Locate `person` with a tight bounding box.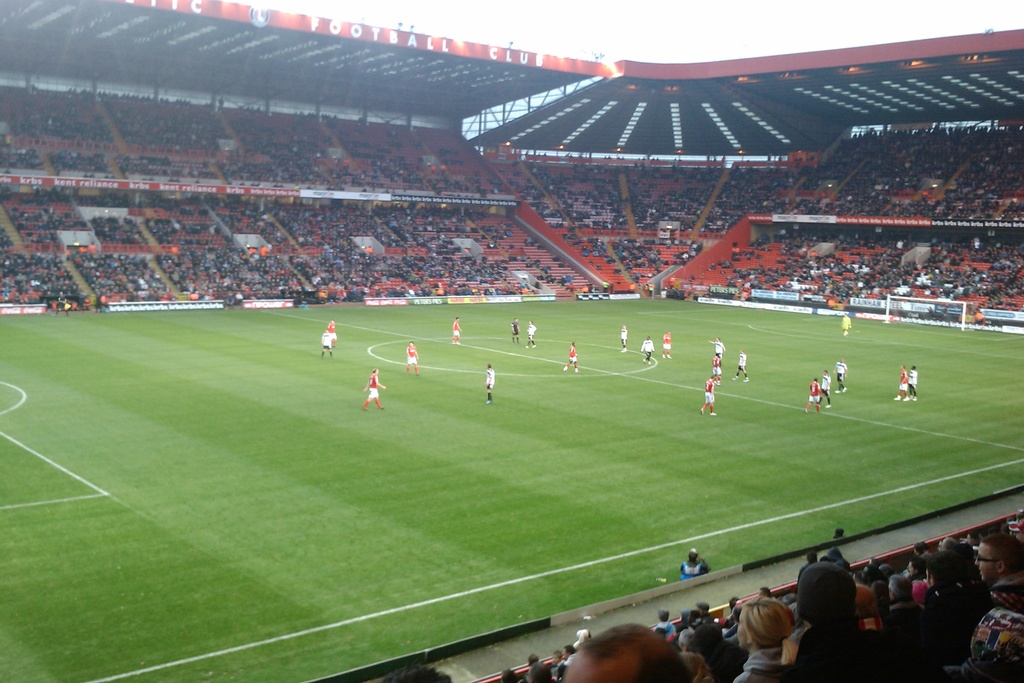
(x1=513, y1=318, x2=519, y2=344).
